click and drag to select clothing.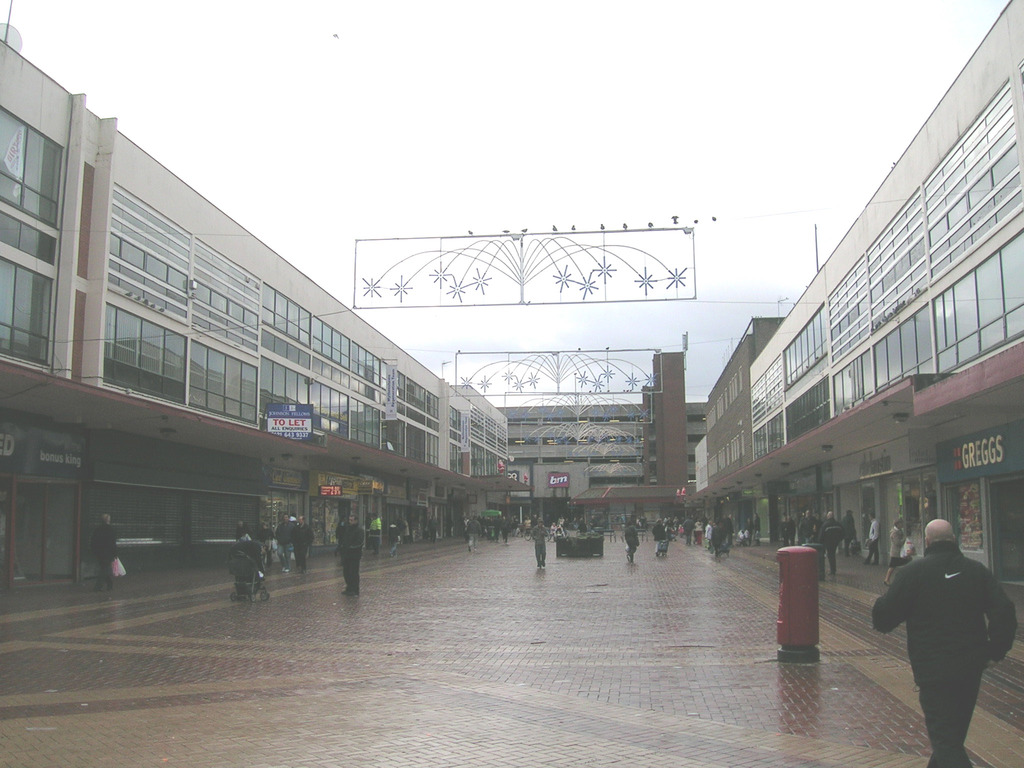
Selection: [890, 519, 909, 570].
